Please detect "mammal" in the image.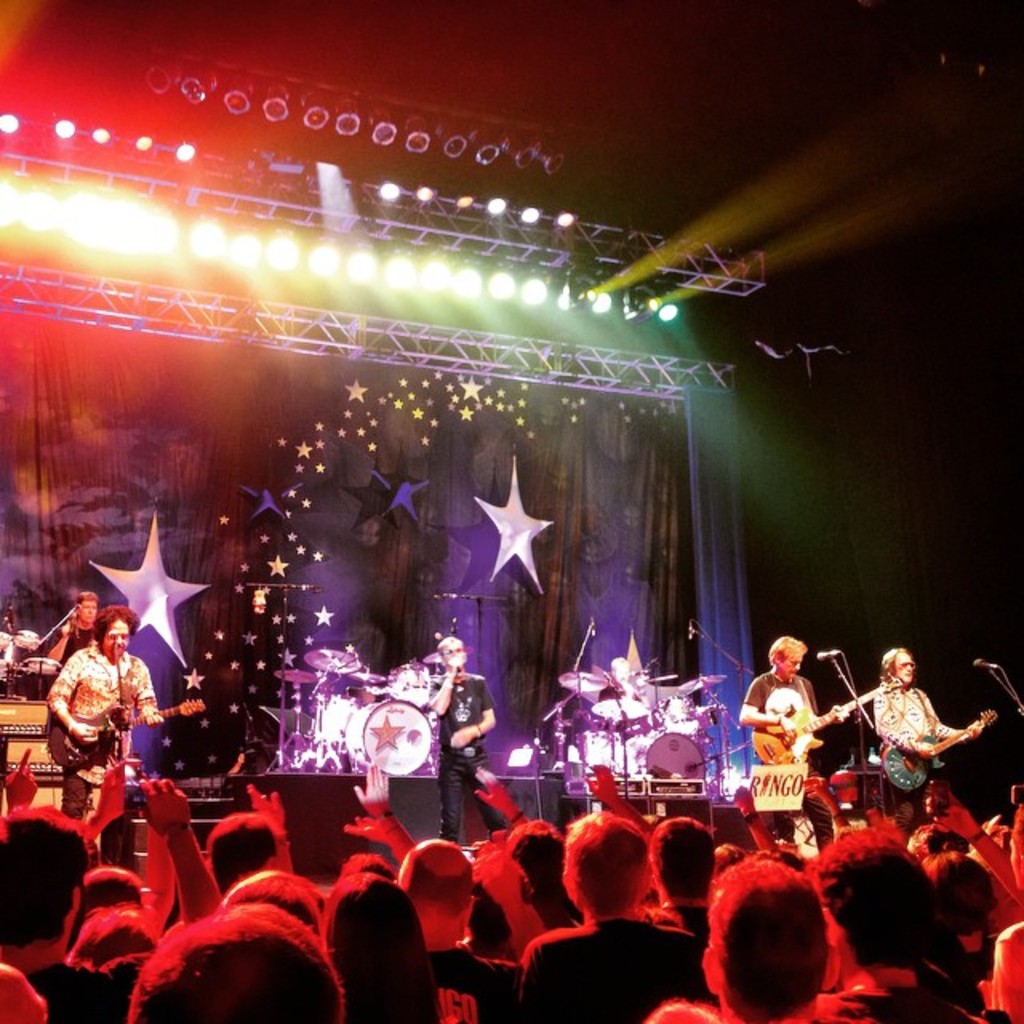
locate(707, 838, 856, 1023).
